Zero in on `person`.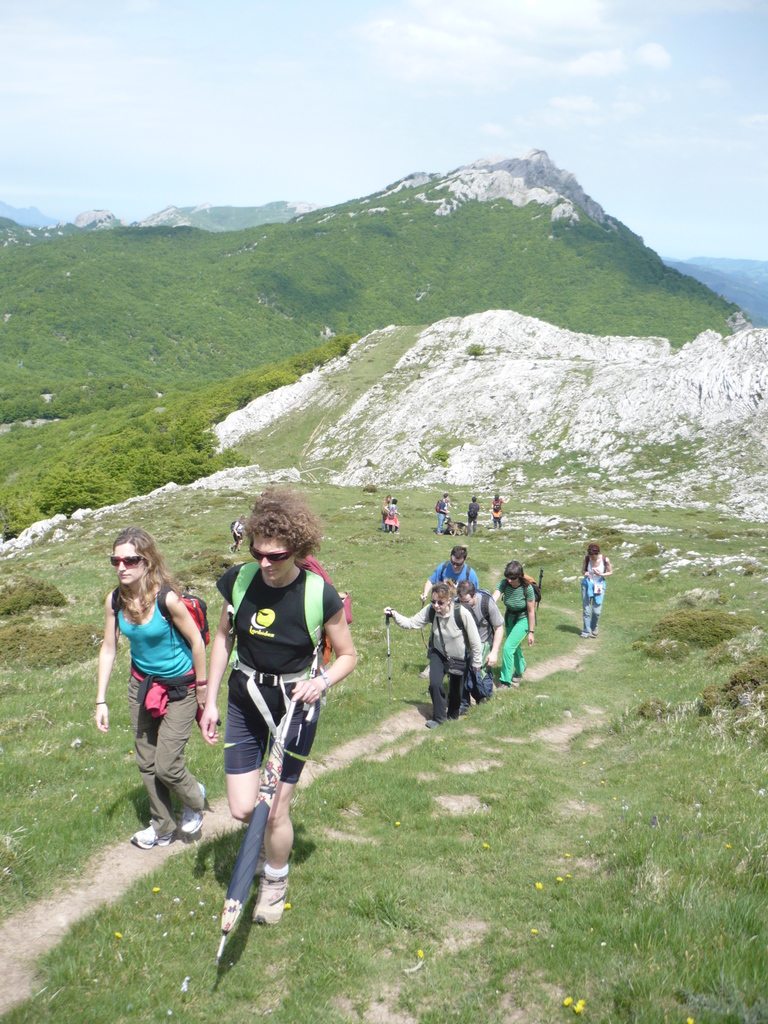
Zeroed in: {"left": 90, "top": 528, "right": 209, "bottom": 850}.
